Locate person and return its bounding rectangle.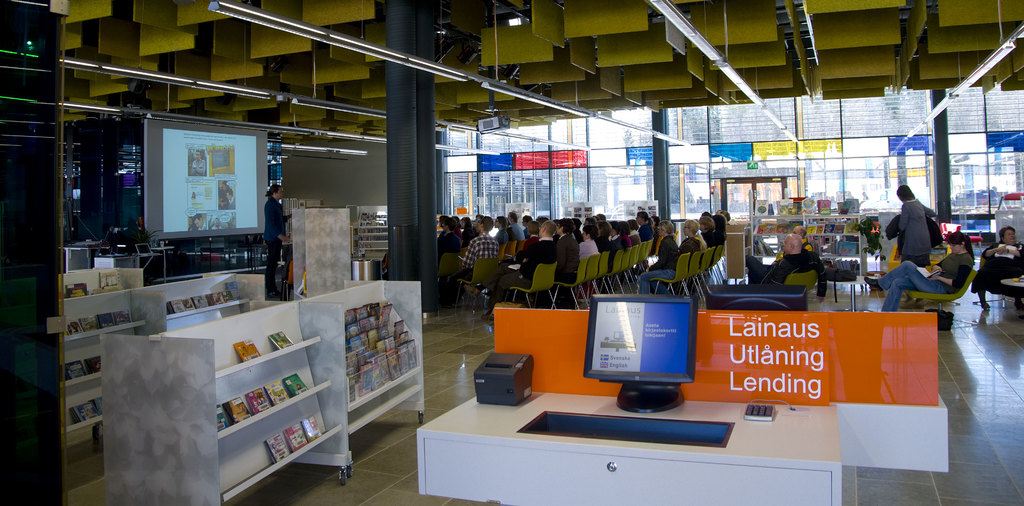
[754,215,820,274].
